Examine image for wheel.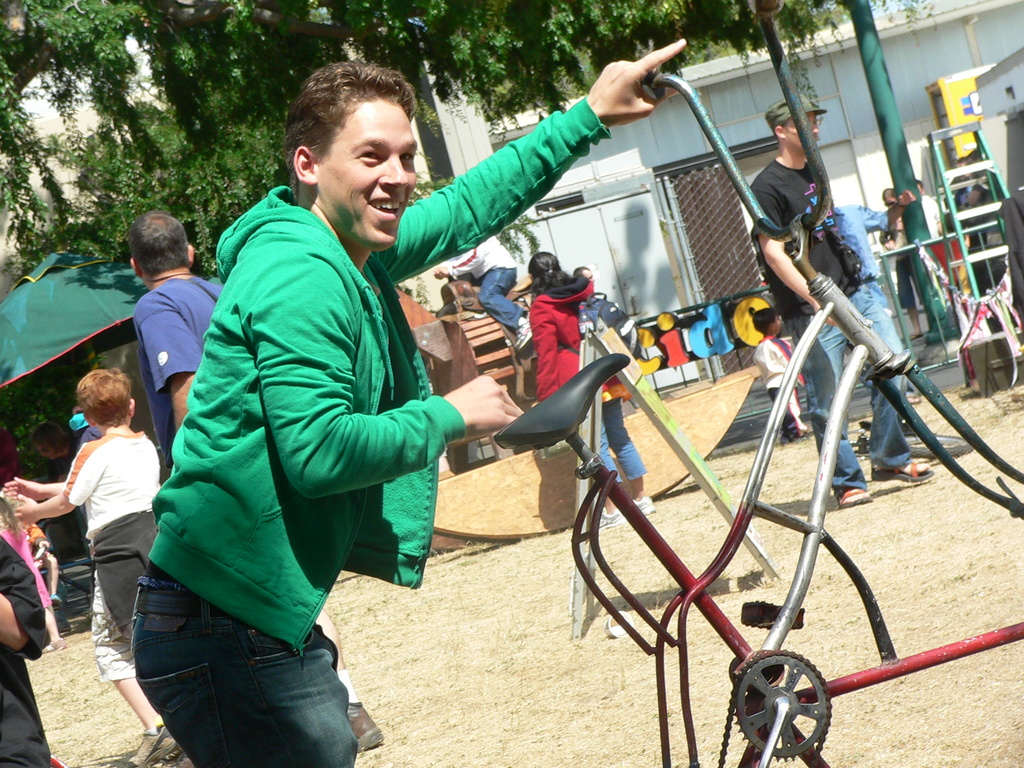
Examination result: l=906, t=434, r=971, b=459.
